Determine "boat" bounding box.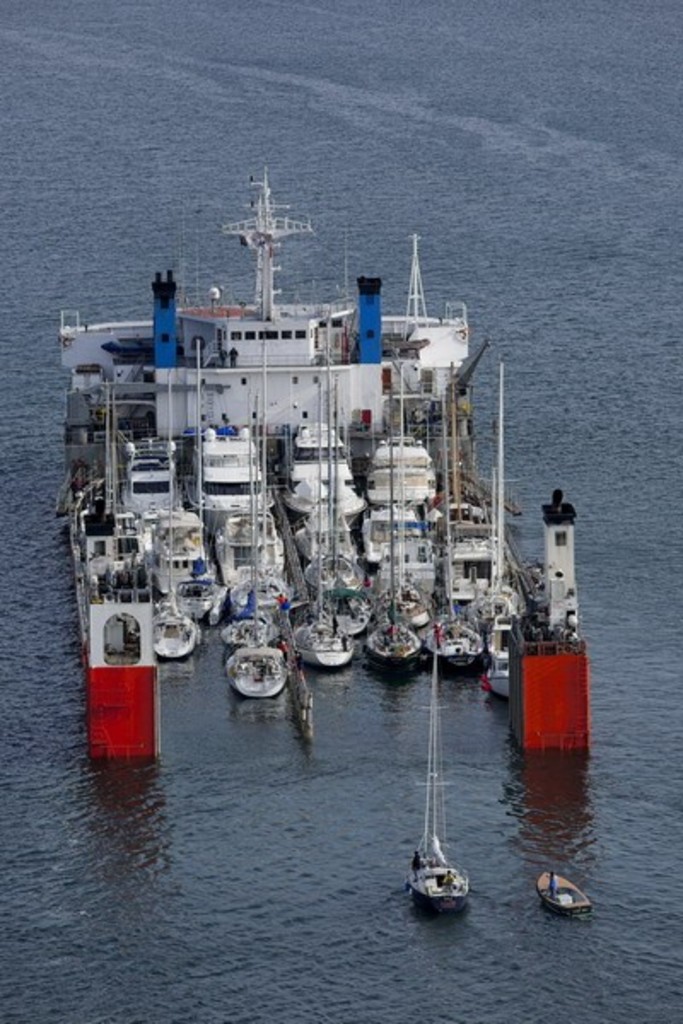
Determined: {"left": 347, "top": 428, "right": 447, "bottom": 512}.
